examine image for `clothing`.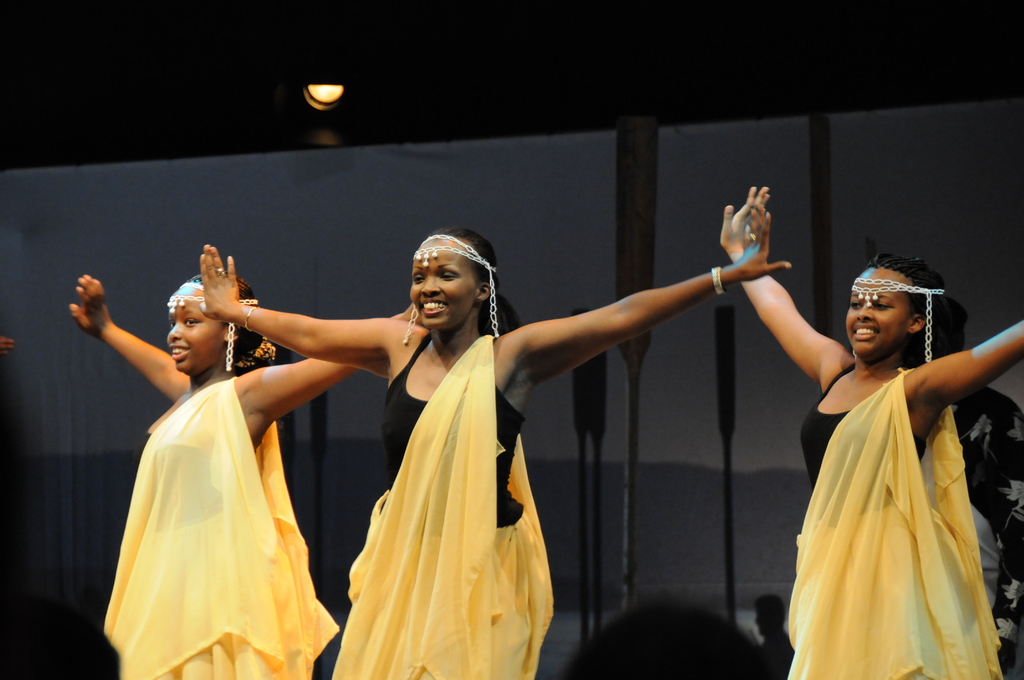
Examination result: crop(761, 638, 794, 678).
